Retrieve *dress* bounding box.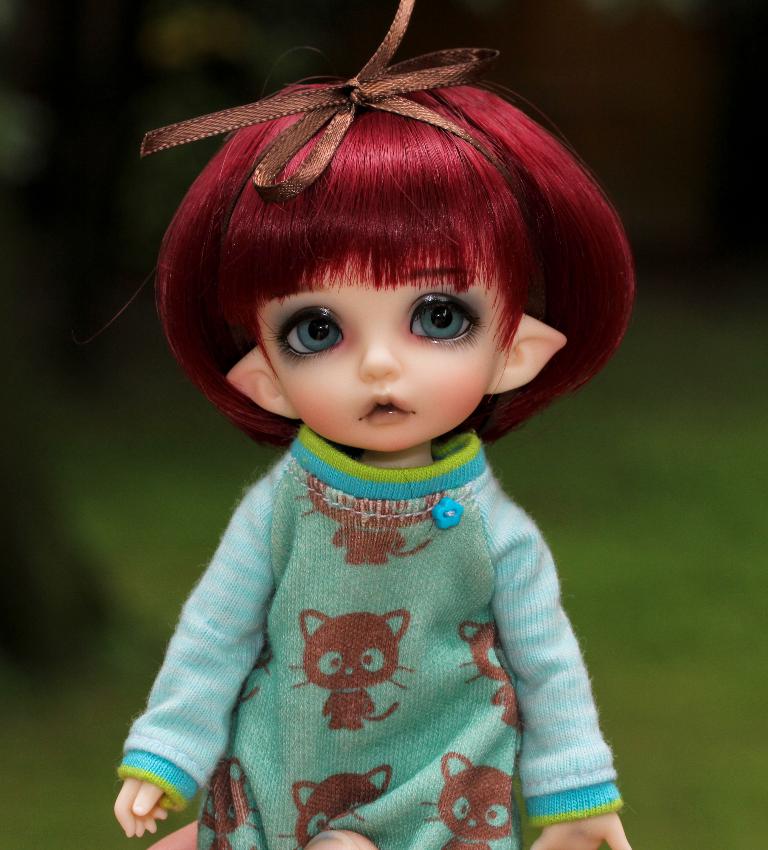
Bounding box: <region>120, 423, 625, 849</region>.
